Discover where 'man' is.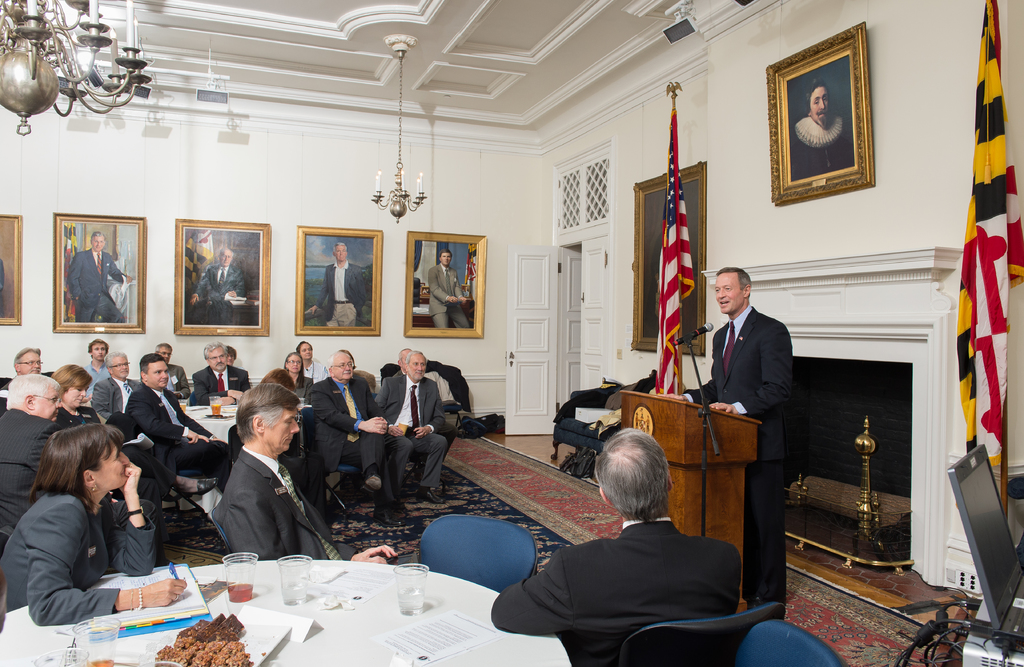
Discovered at left=92, top=351, right=141, bottom=416.
